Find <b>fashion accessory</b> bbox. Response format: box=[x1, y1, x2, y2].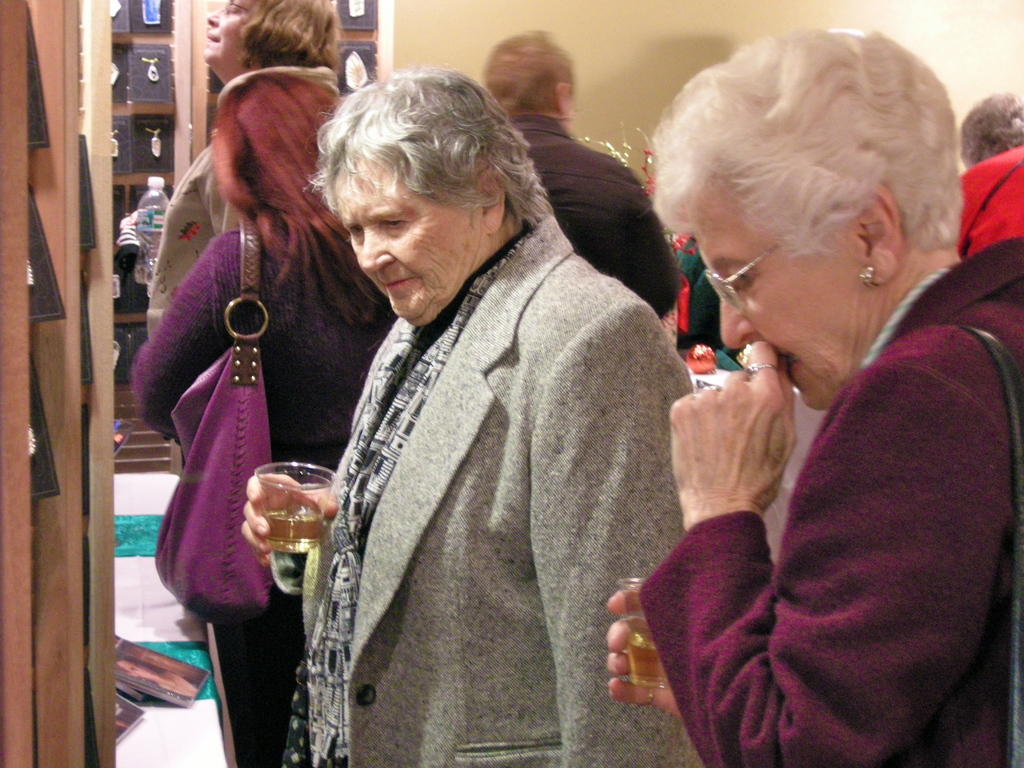
box=[856, 268, 874, 289].
